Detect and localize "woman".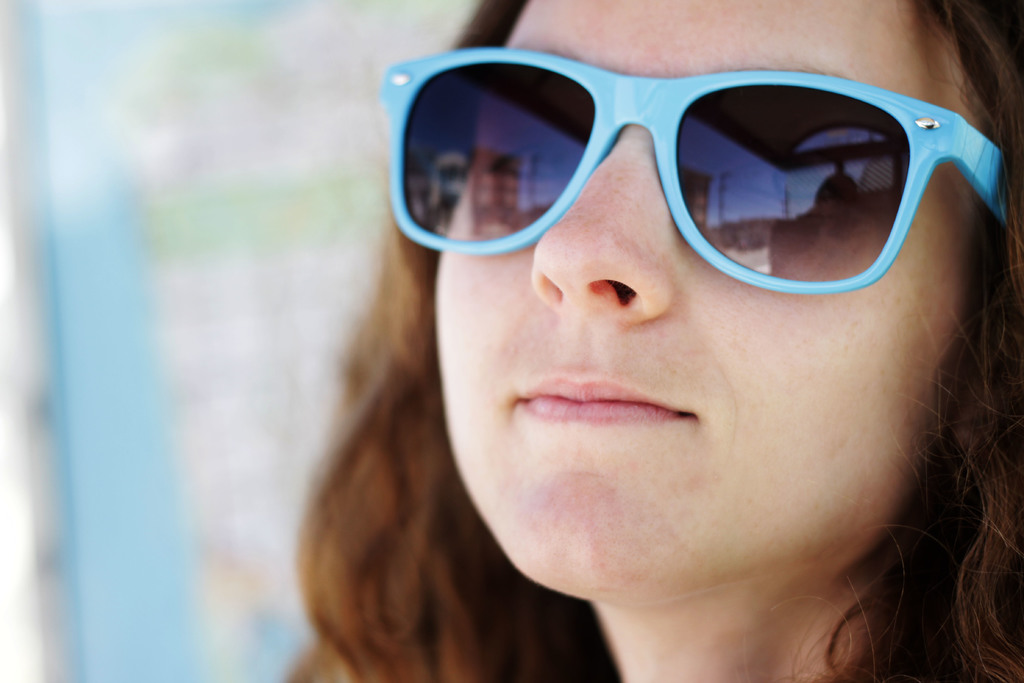
Localized at (x1=271, y1=0, x2=1023, y2=682).
